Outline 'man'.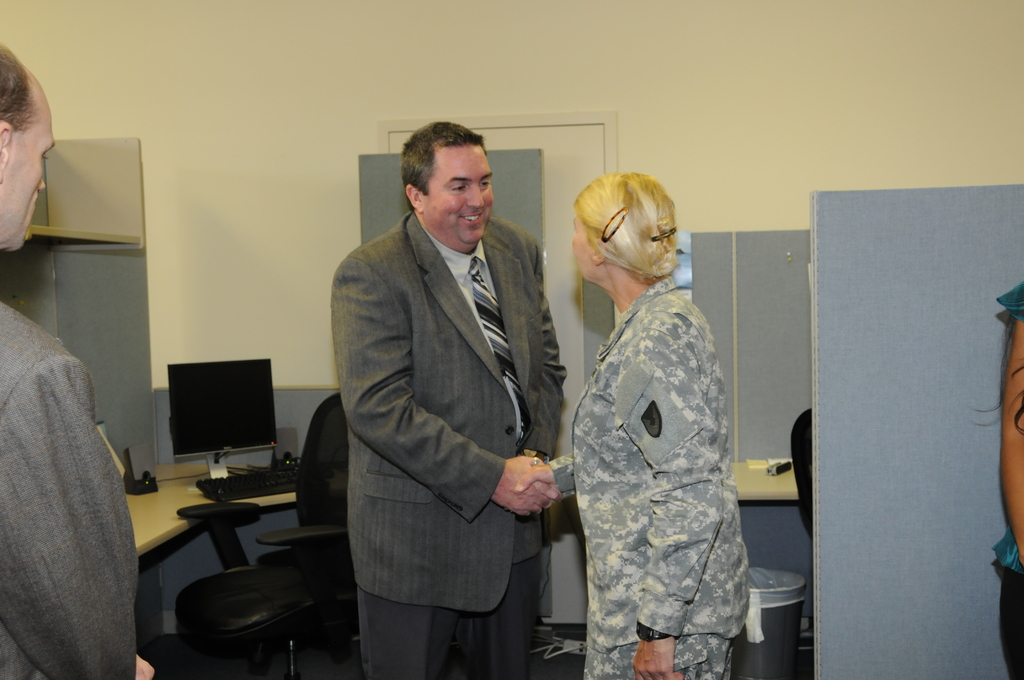
Outline: [318, 118, 578, 679].
